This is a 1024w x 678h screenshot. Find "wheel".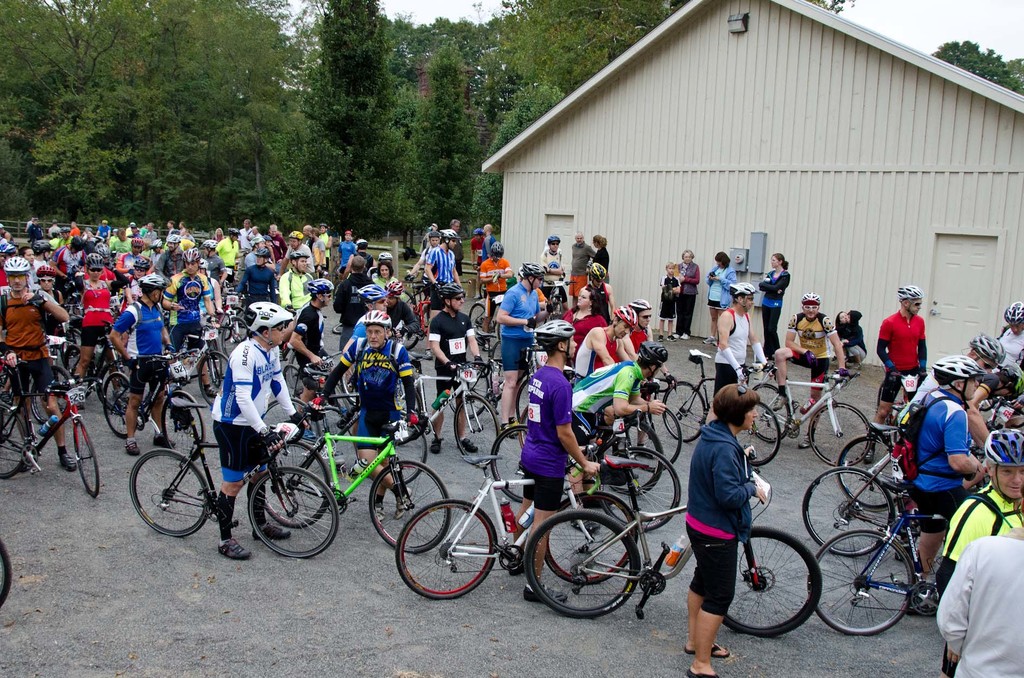
Bounding box: crop(369, 460, 452, 552).
